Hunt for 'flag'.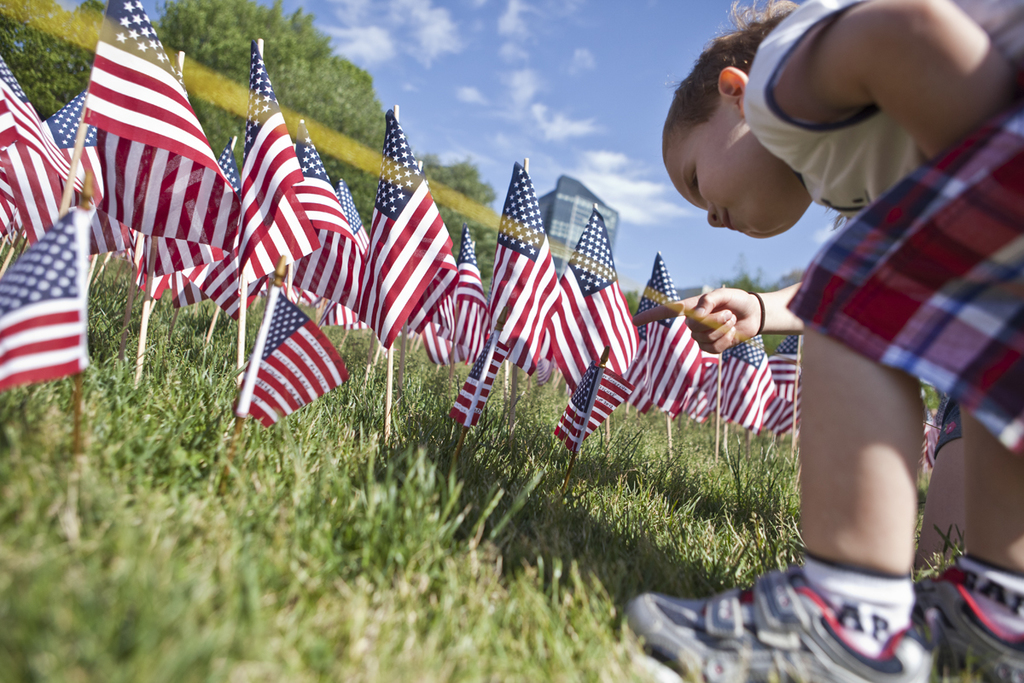
Hunted down at {"x1": 123, "y1": 224, "x2": 216, "y2": 276}.
